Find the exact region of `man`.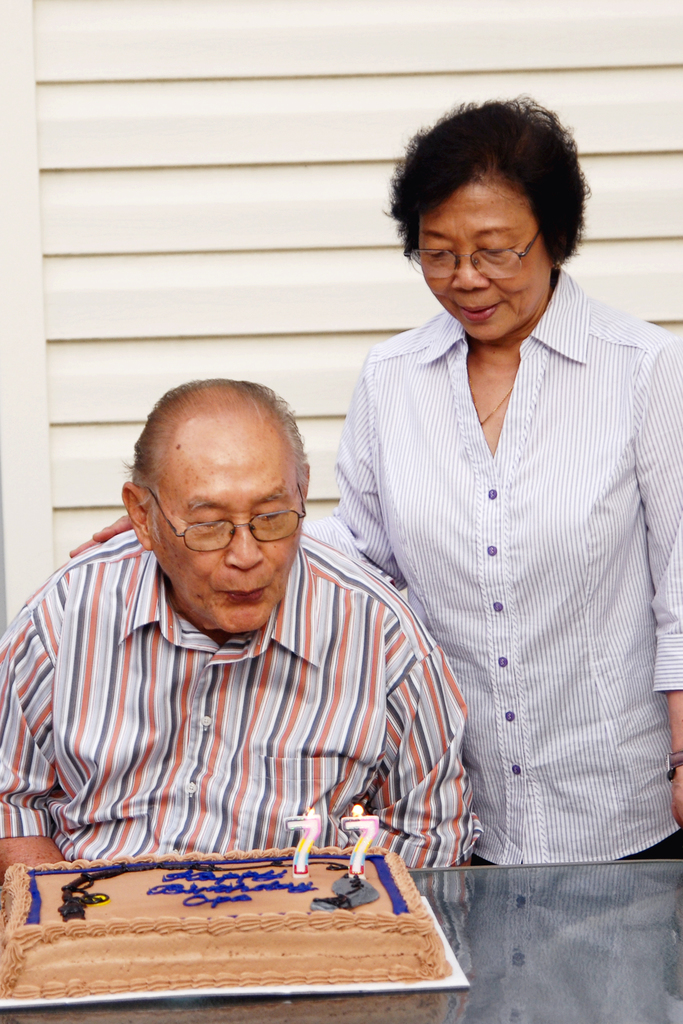
Exact region: [left=121, top=173, right=539, bottom=925].
